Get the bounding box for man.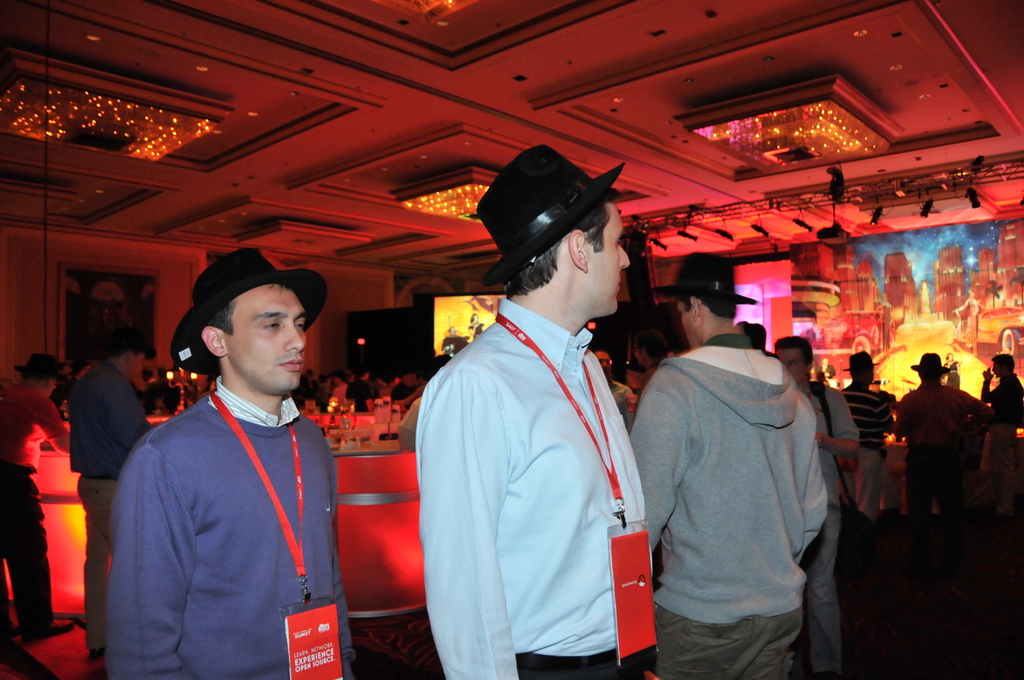
(774,334,859,679).
